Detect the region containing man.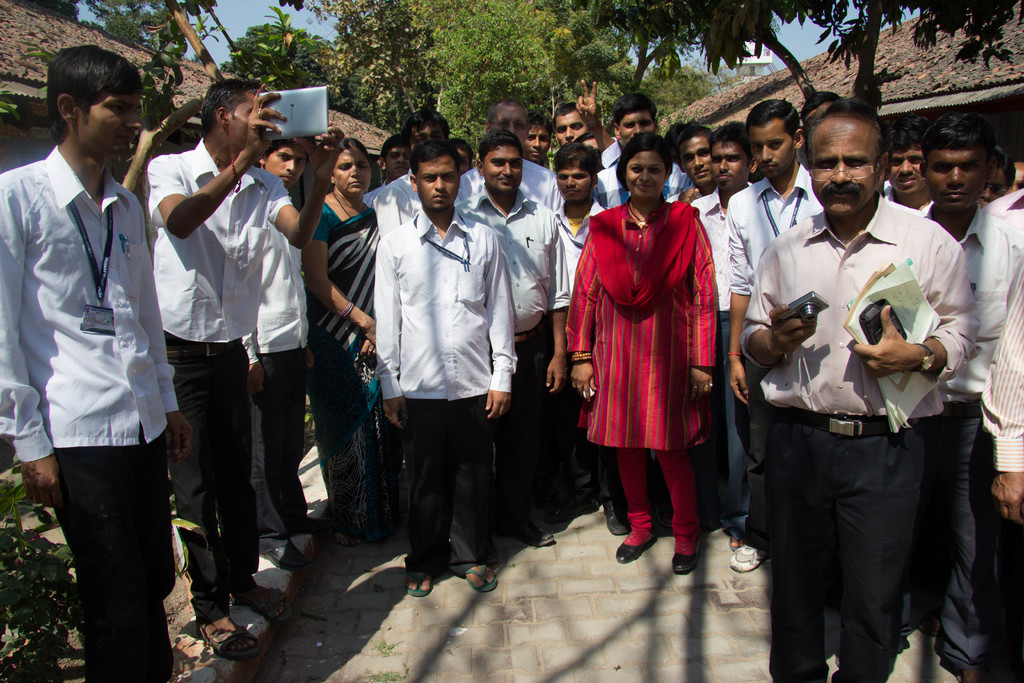
[876,118,935,215].
